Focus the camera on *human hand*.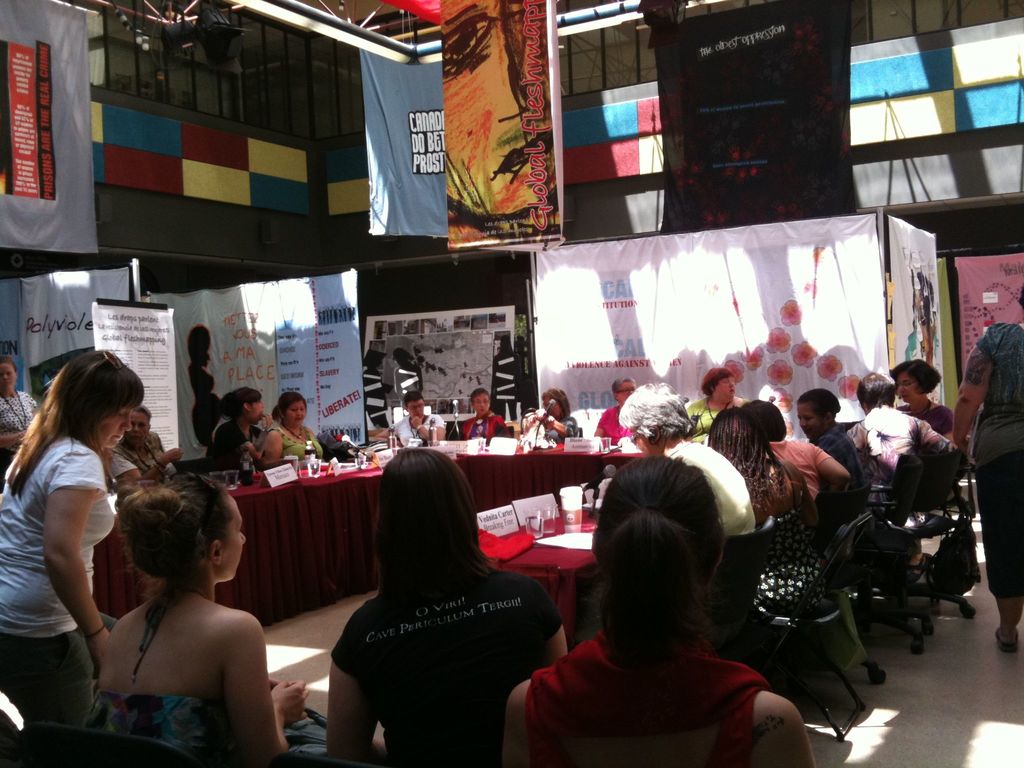
Focus region: pyautogui.locateOnScreen(163, 445, 184, 465).
